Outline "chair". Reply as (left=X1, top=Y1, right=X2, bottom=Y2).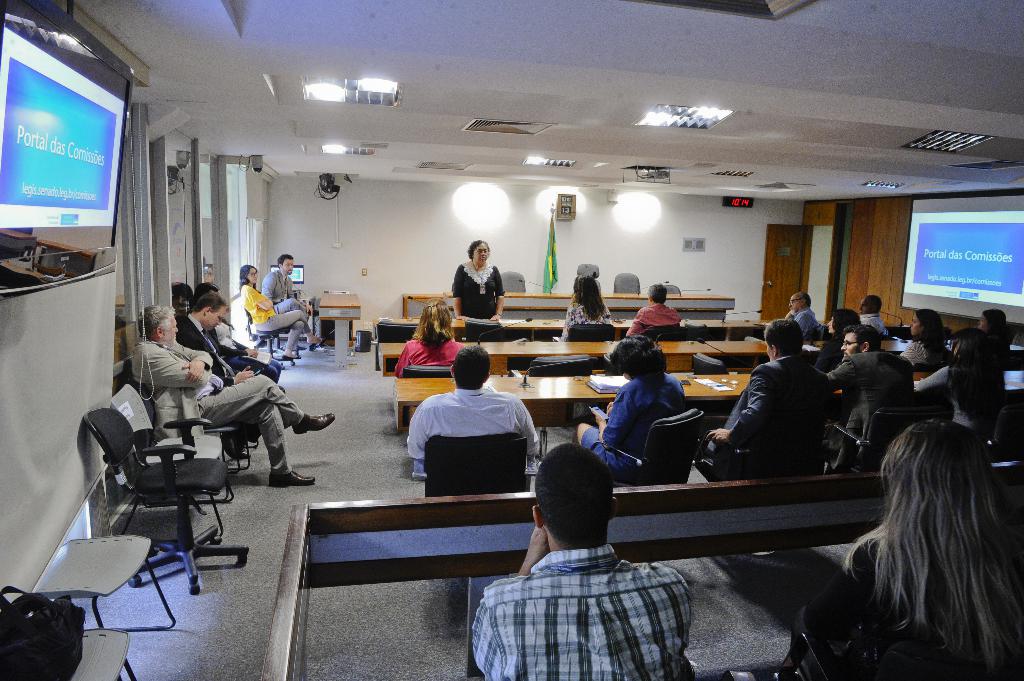
(left=499, top=271, right=527, bottom=292).
